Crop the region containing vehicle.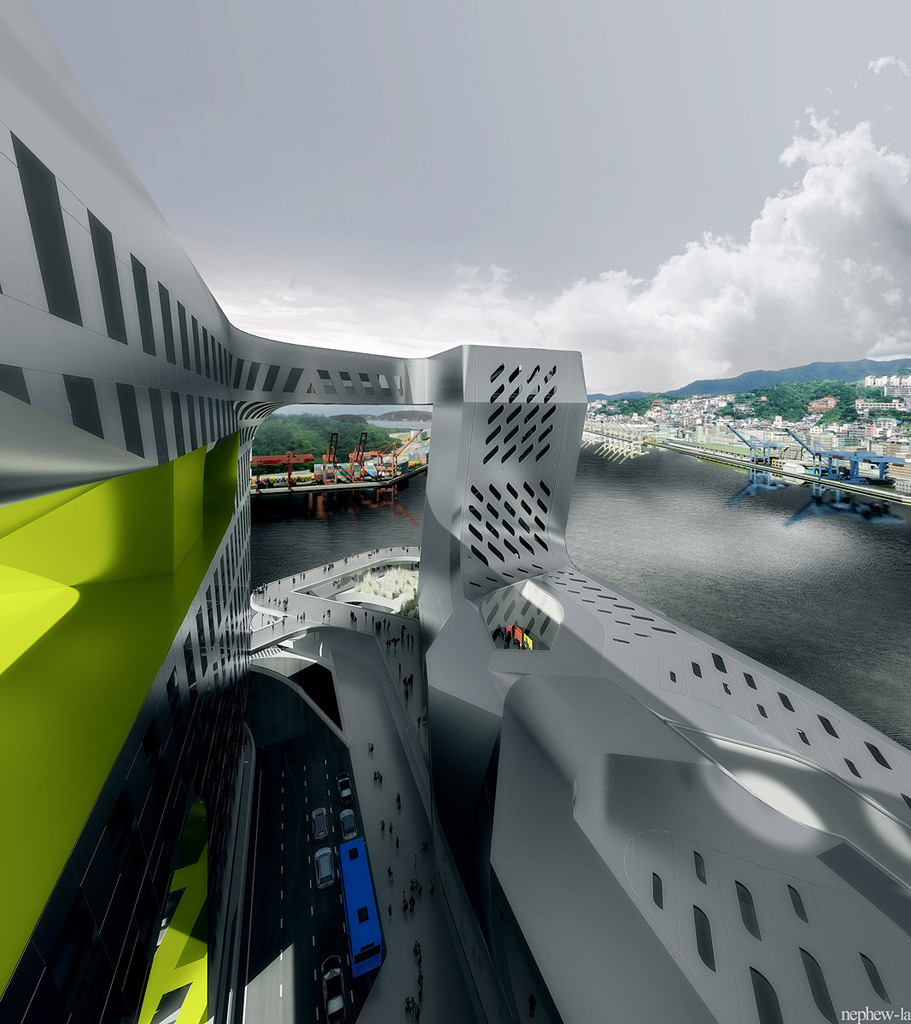
Crop region: BBox(320, 965, 346, 1021).
